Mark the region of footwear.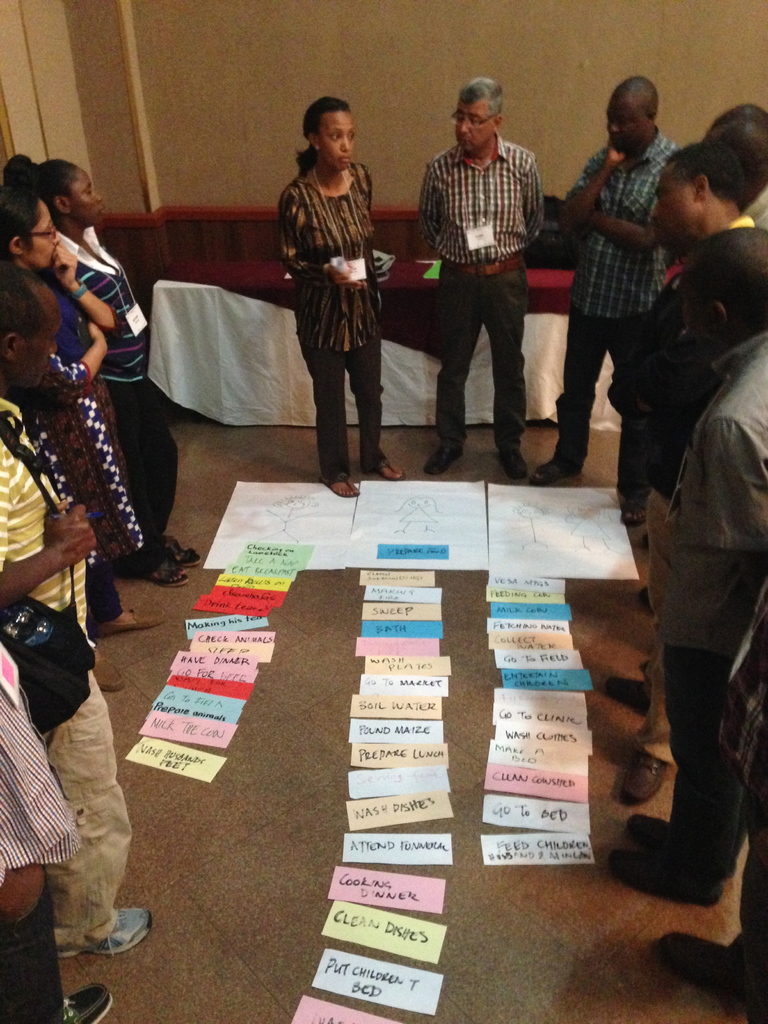
Region: [x1=617, y1=748, x2=666, y2=798].
